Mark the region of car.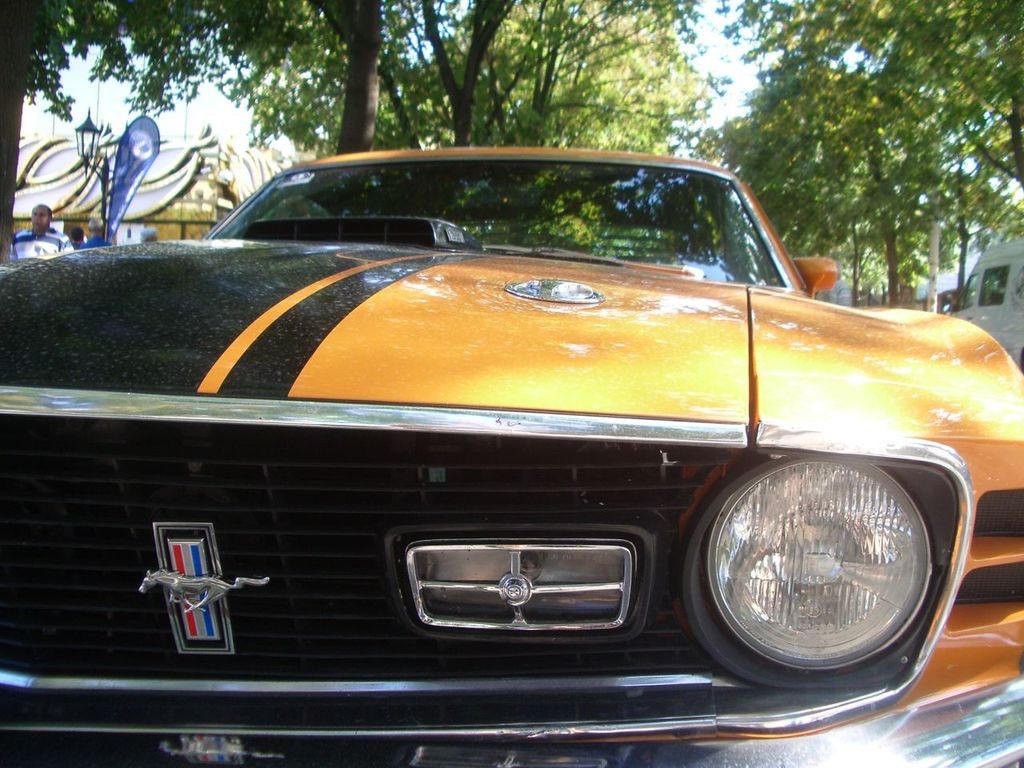
Region: {"x1": 0, "y1": 136, "x2": 1023, "y2": 767}.
